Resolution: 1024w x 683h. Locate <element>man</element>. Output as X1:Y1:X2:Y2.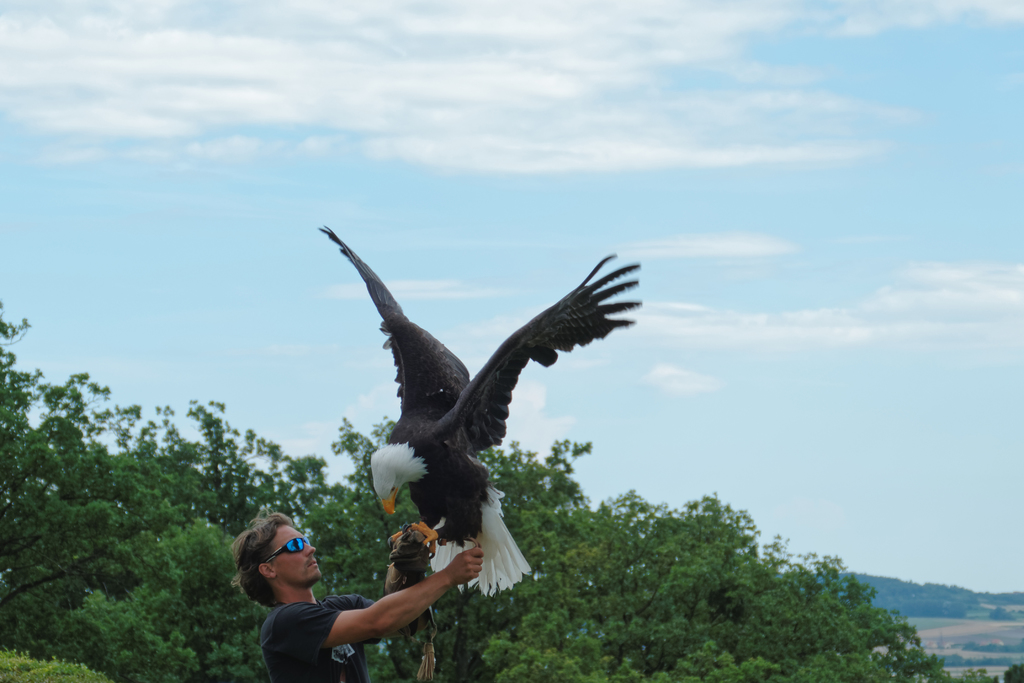
266:509:492:671.
